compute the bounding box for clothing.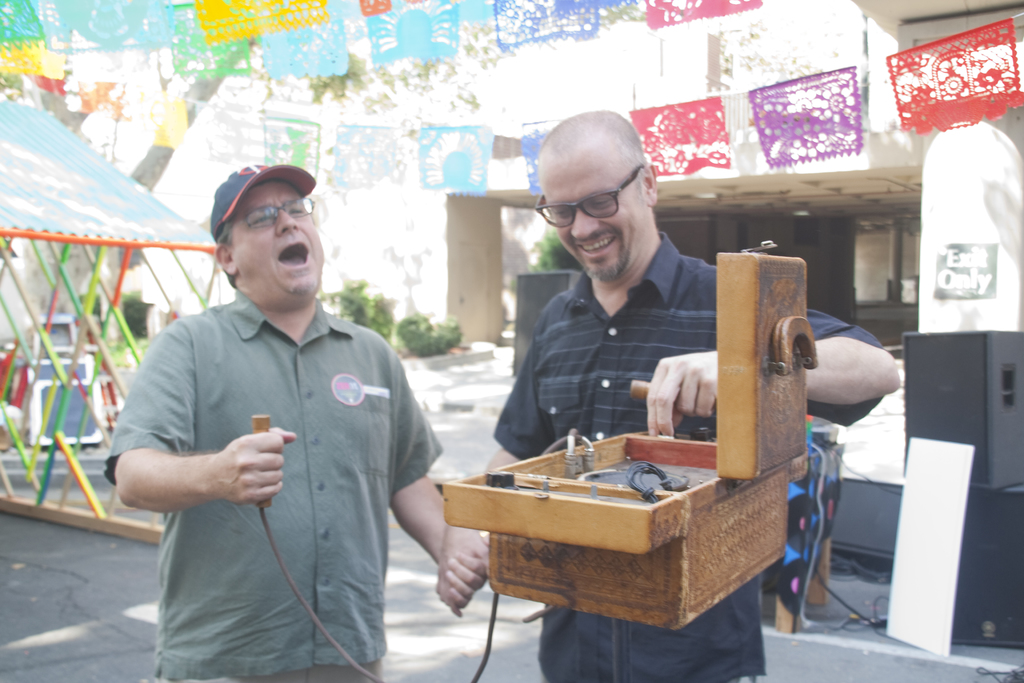
{"left": 112, "top": 250, "right": 442, "bottom": 654}.
